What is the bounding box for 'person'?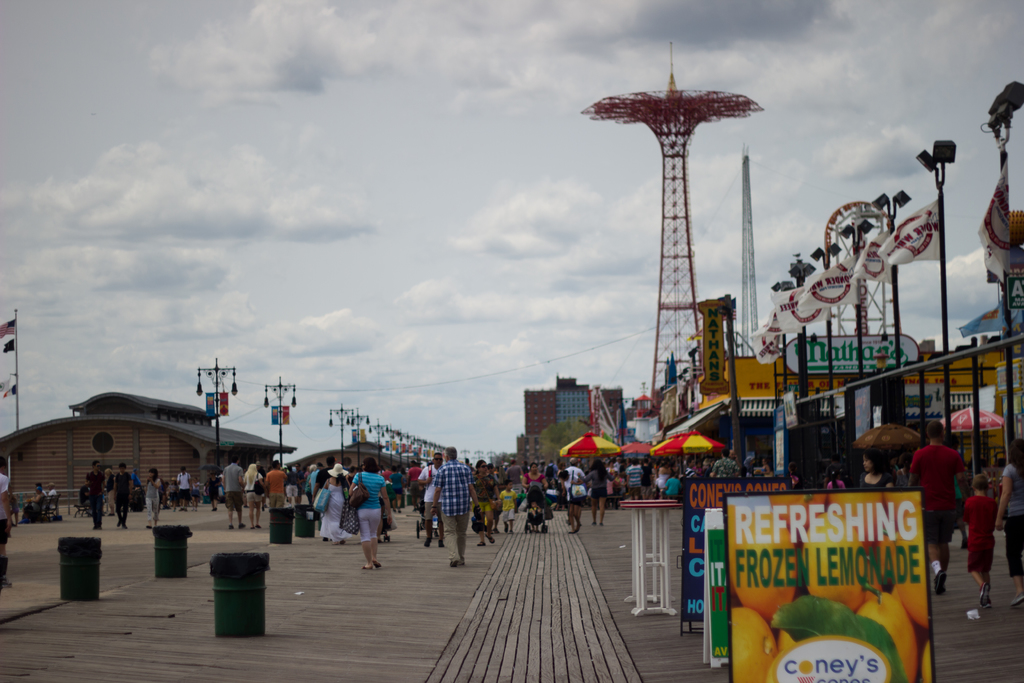
BBox(498, 482, 514, 533).
